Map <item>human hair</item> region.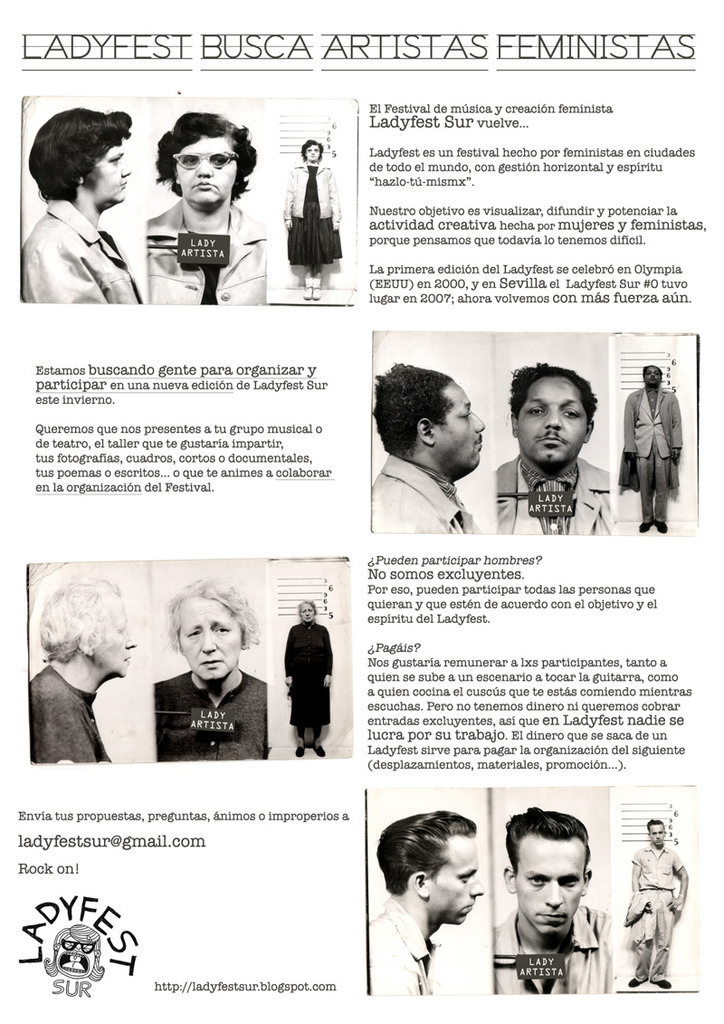
Mapped to bbox(30, 97, 125, 200).
